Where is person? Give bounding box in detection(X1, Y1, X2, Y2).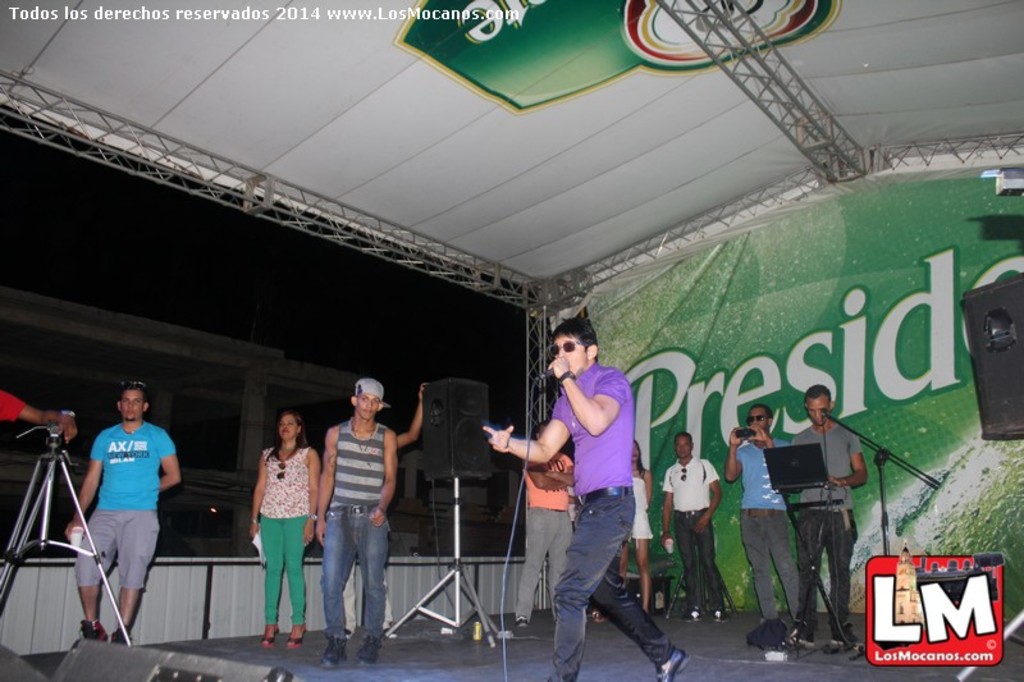
detection(69, 375, 170, 647).
